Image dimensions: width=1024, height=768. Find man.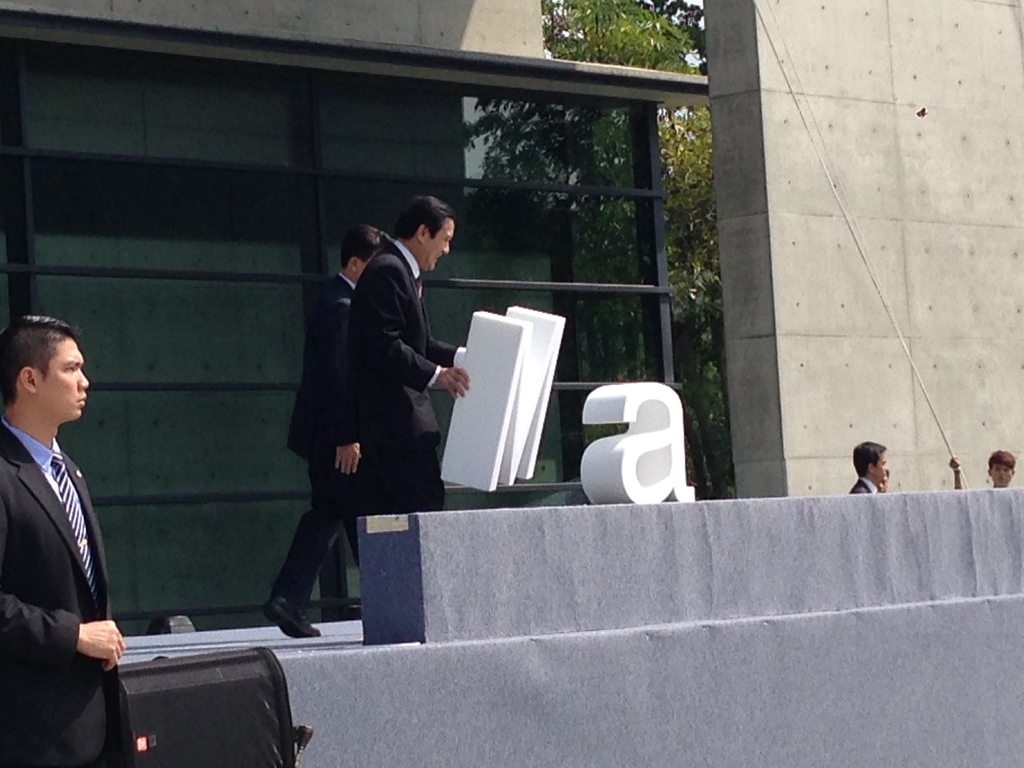
box=[3, 288, 144, 754].
